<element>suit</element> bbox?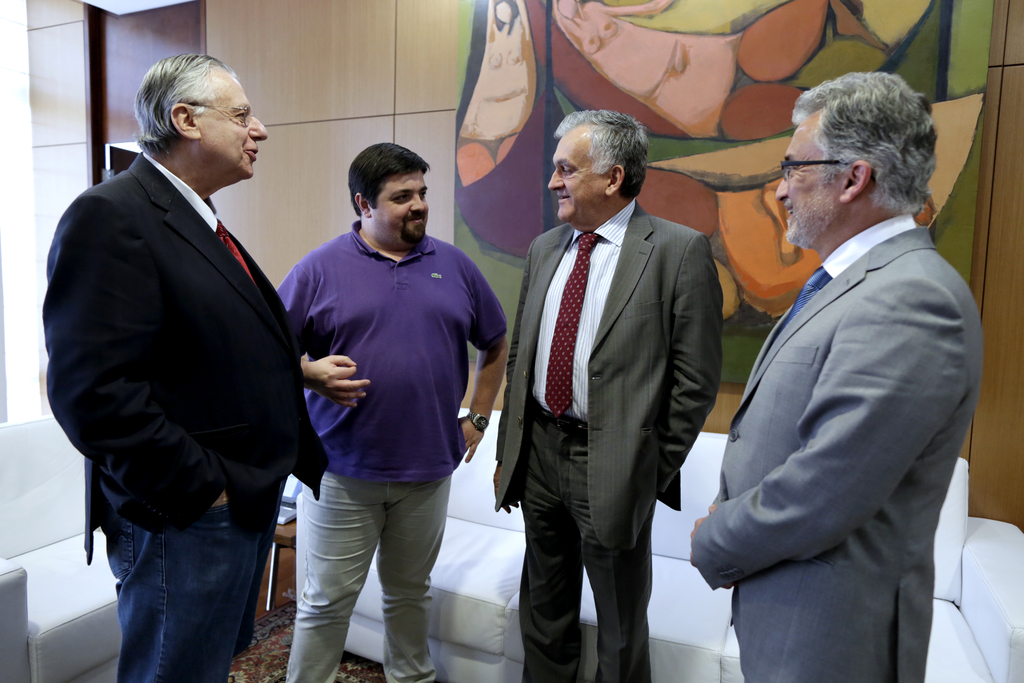
x1=691, y1=208, x2=979, y2=682
